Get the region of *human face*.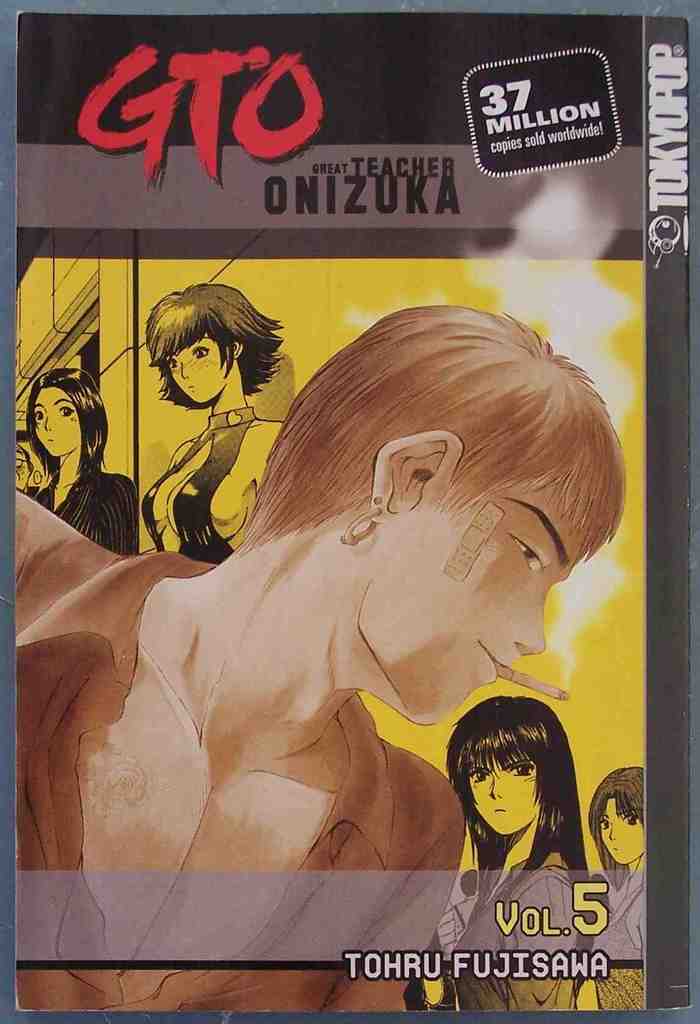
<bbox>37, 385, 81, 457</bbox>.
